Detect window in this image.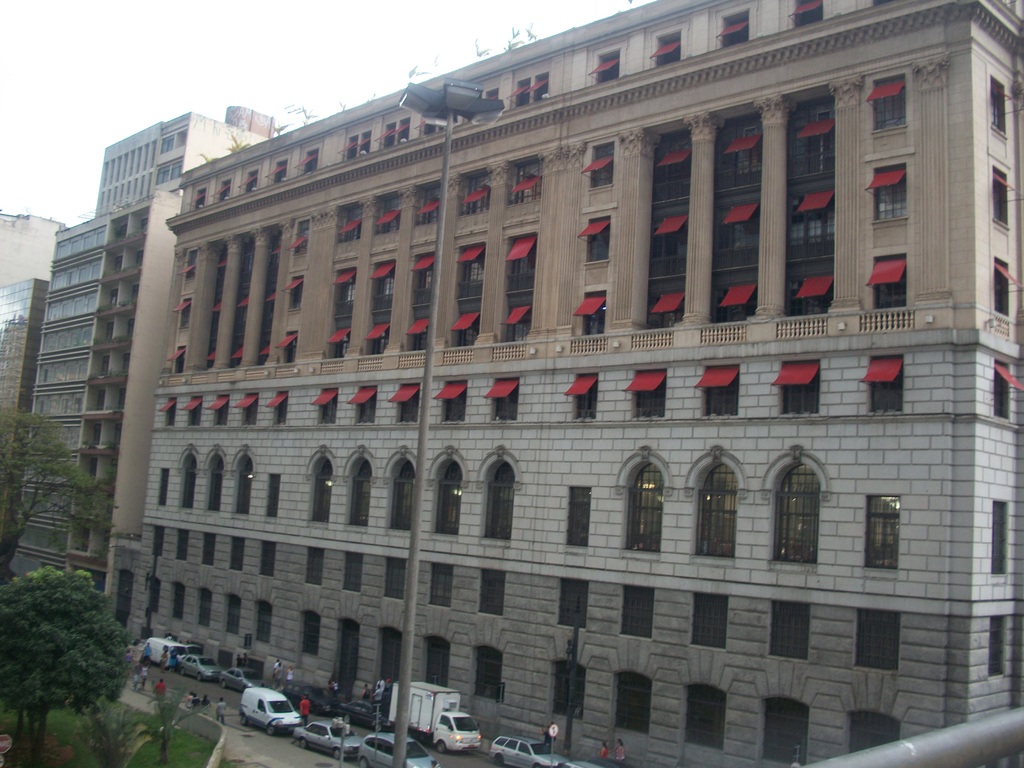
Detection: region(985, 616, 1001, 676).
